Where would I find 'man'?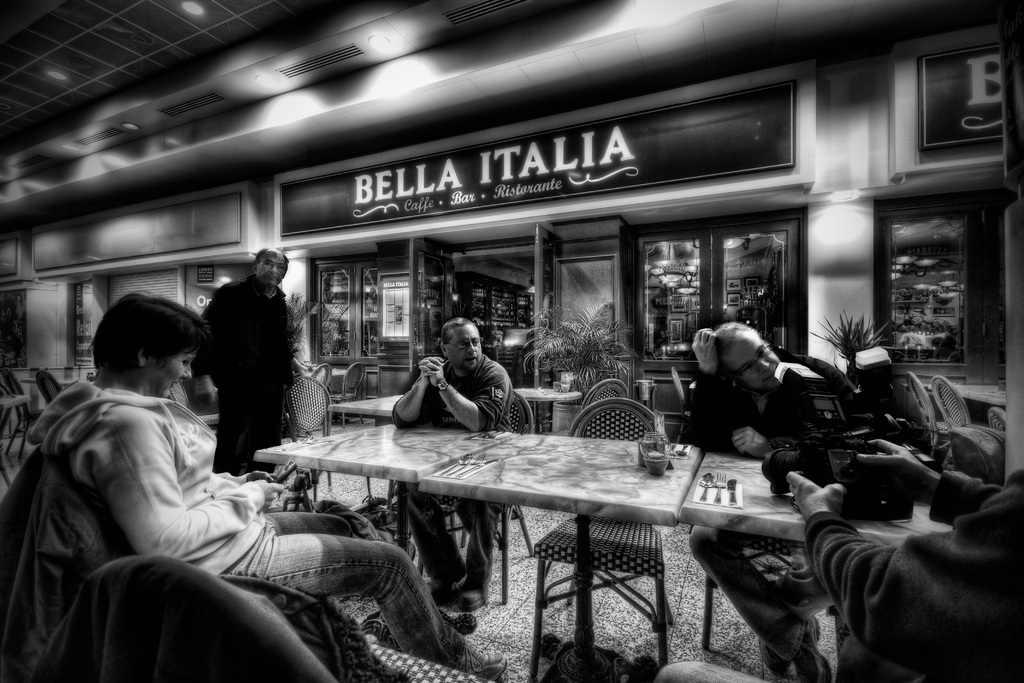
At 395,311,516,613.
